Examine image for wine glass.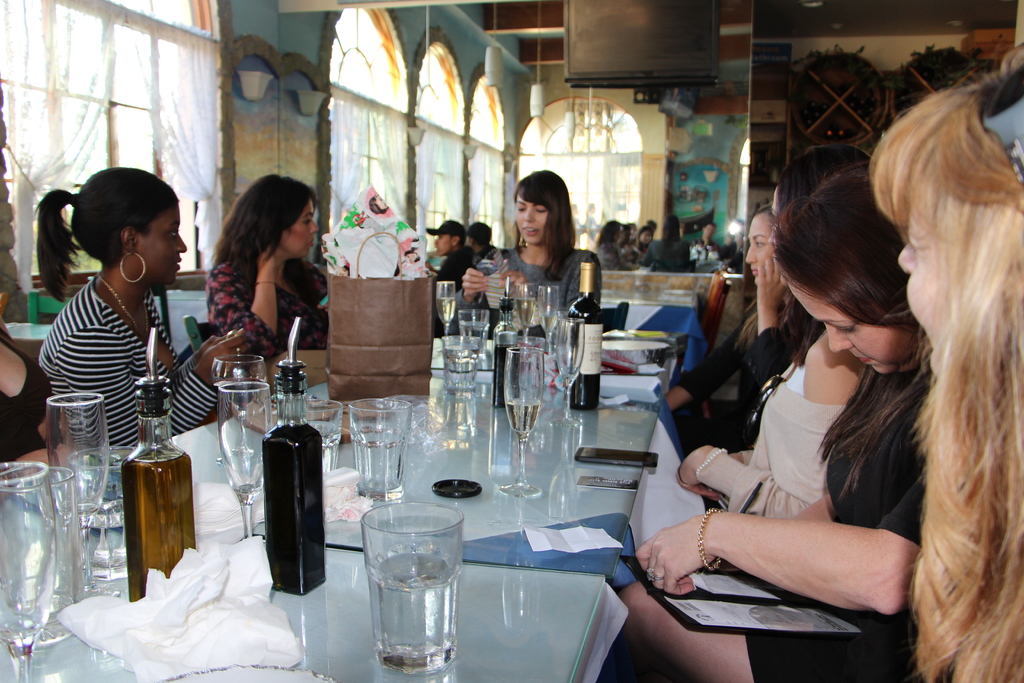
Examination result: (512,281,531,342).
